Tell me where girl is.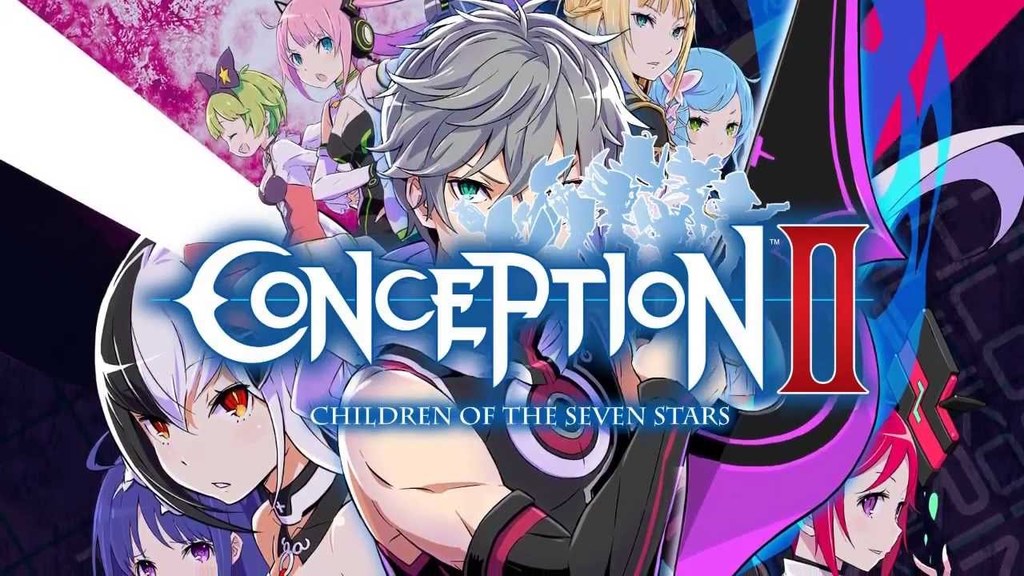
girl is at detection(198, 46, 310, 248).
